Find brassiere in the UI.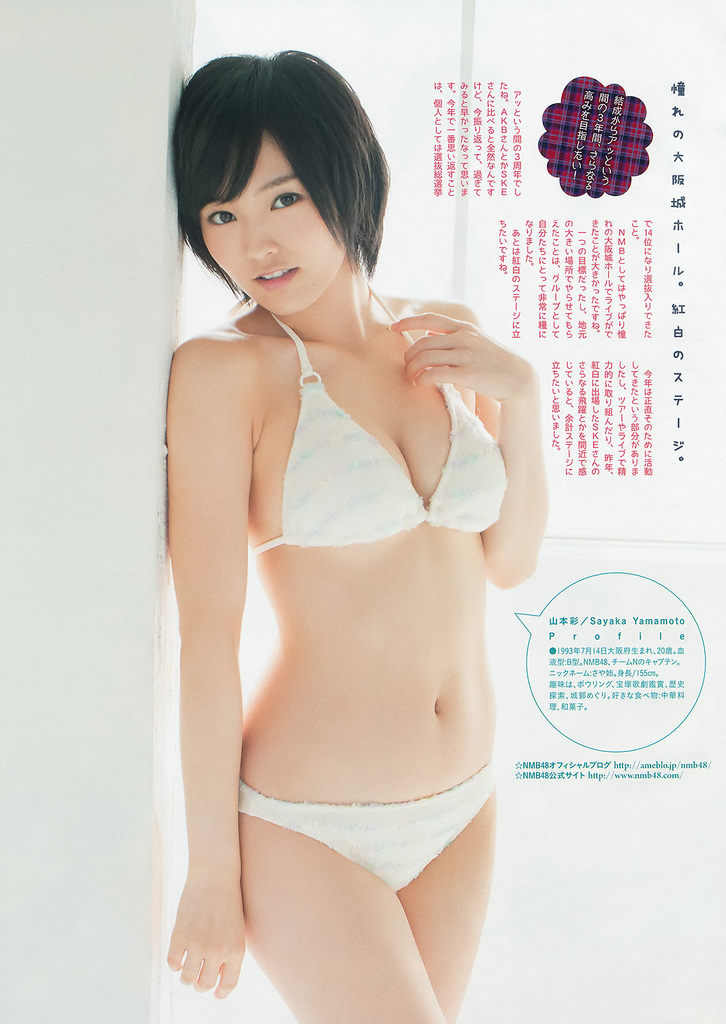
UI element at locate(249, 279, 509, 554).
